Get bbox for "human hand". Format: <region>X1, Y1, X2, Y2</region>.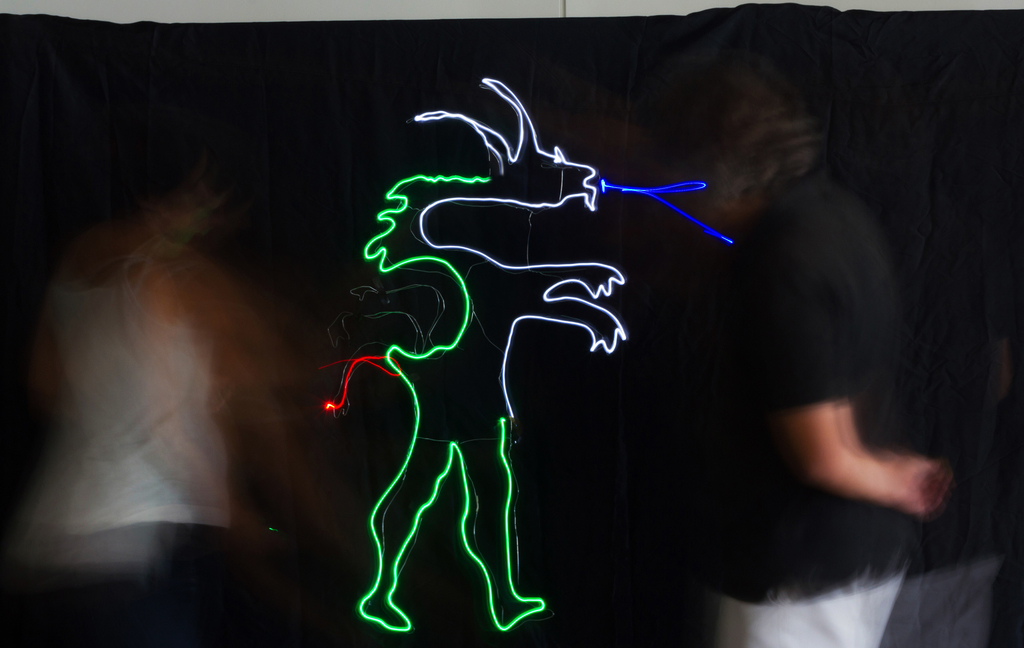
<region>894, 450, 957, 514</region>.
